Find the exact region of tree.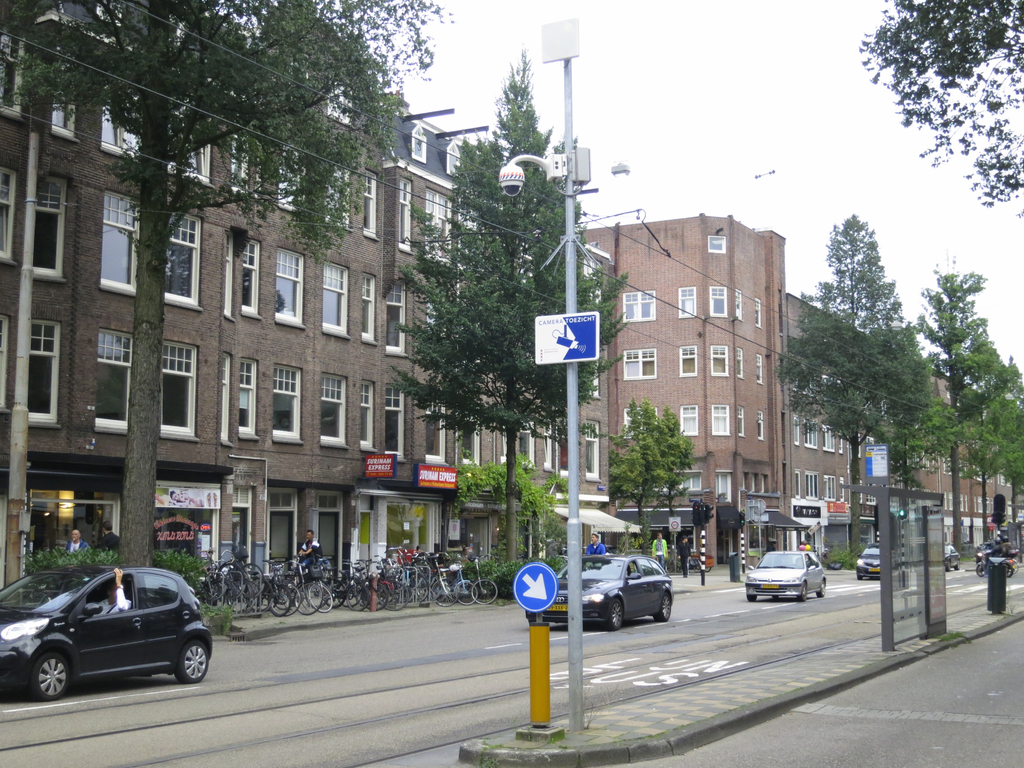
Exact region: box=[611, 399, 692, 553].
